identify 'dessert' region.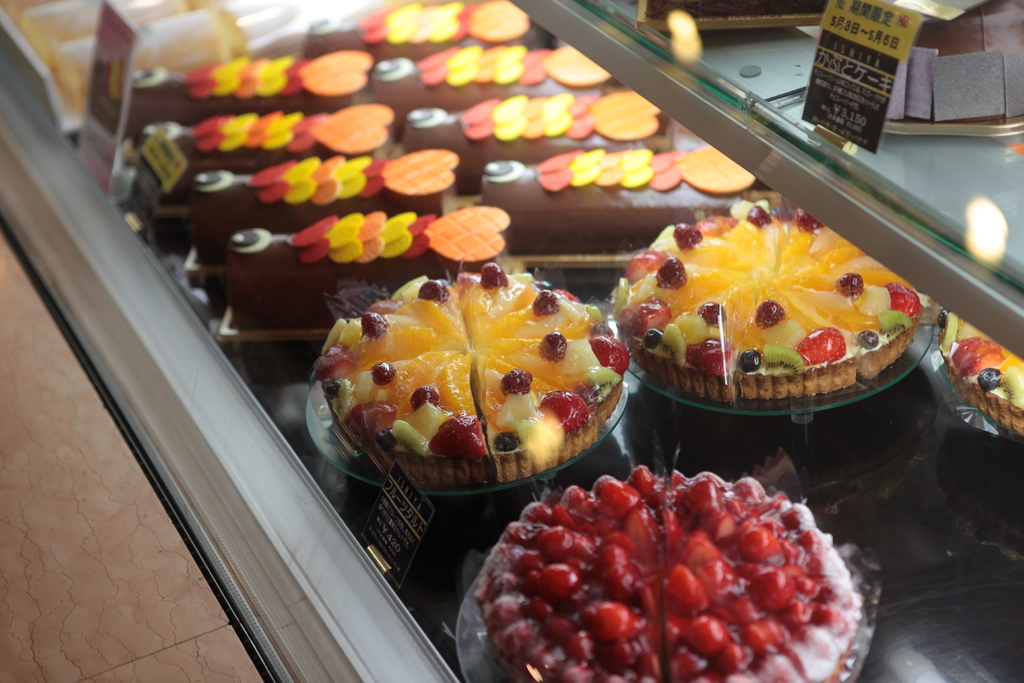
Region: {"left": 481, "top": 142, "right": 782, "bottom": 255}.
